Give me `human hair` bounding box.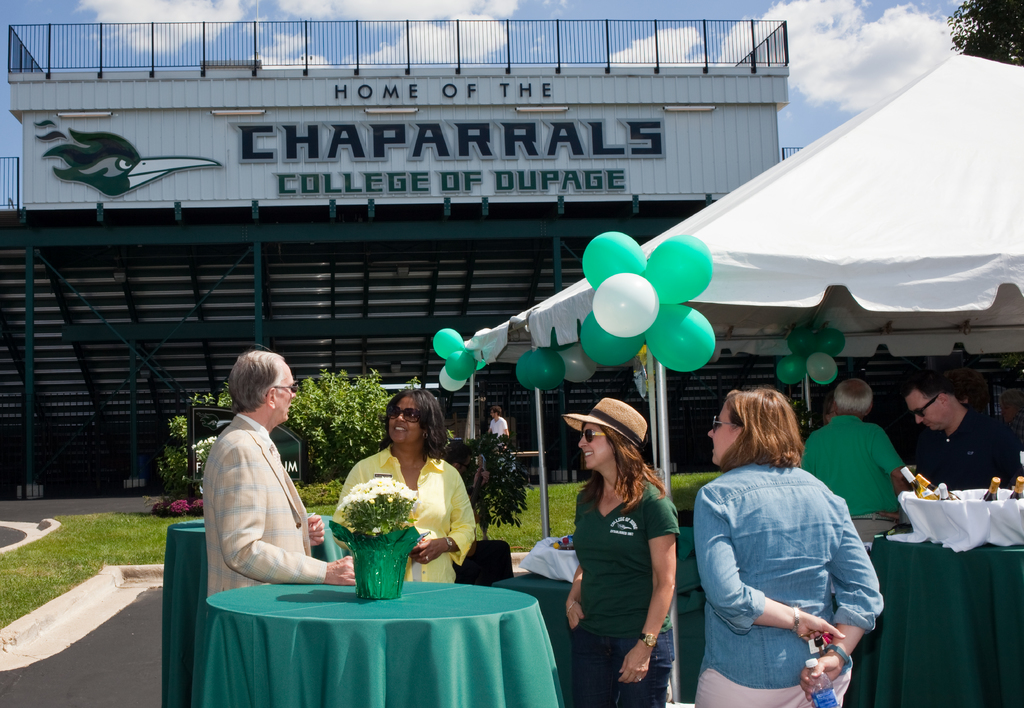
227 351 283 415.
